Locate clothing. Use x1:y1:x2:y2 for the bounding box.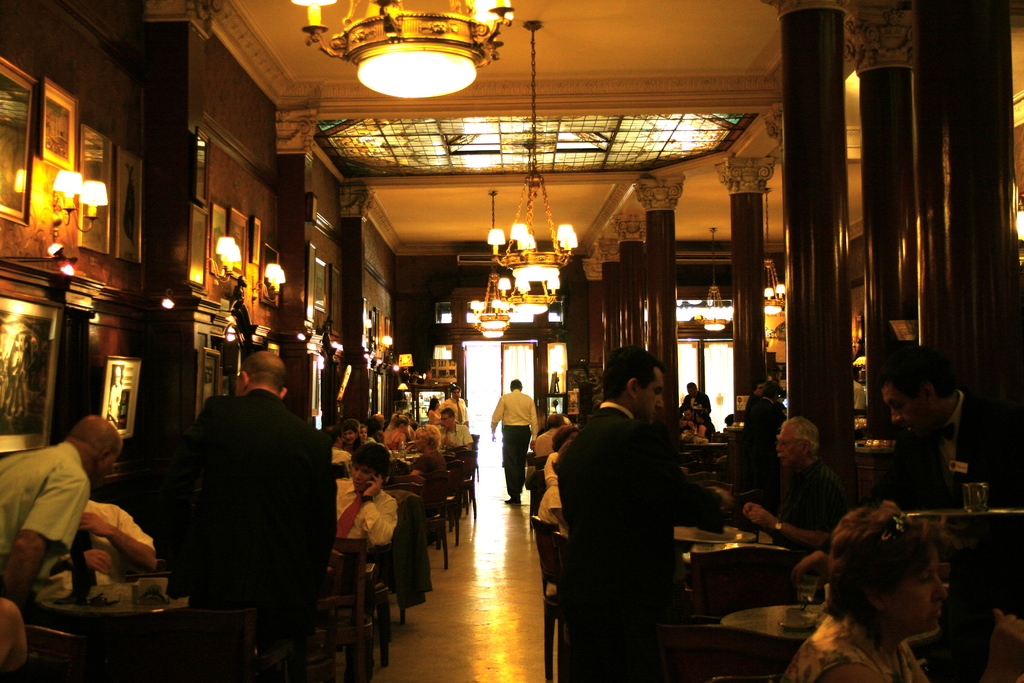
339:472:401:550.
